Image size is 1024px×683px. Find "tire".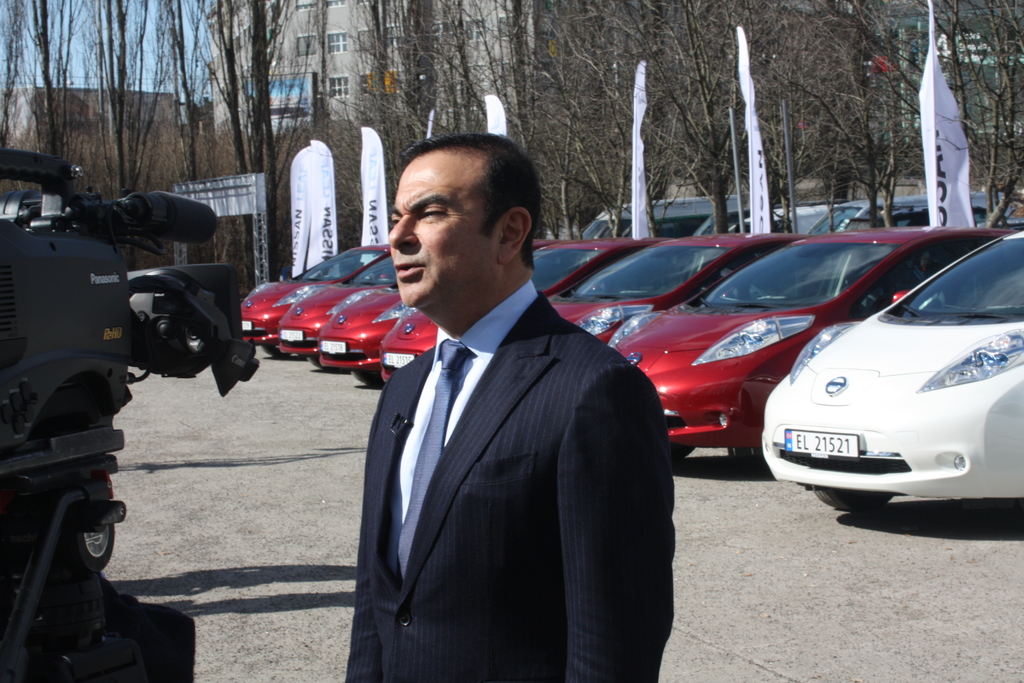
l=673, t=446, r=693, b=459.
